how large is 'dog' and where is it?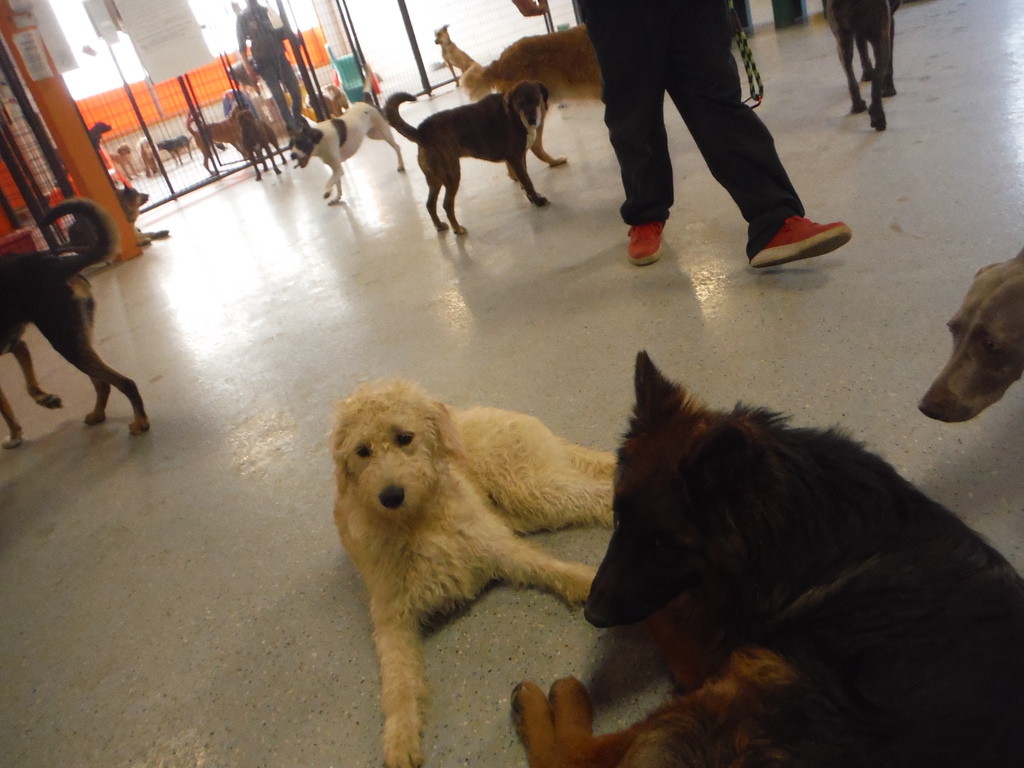
Bounding box: bbox=(332, 374, 620, 767).
